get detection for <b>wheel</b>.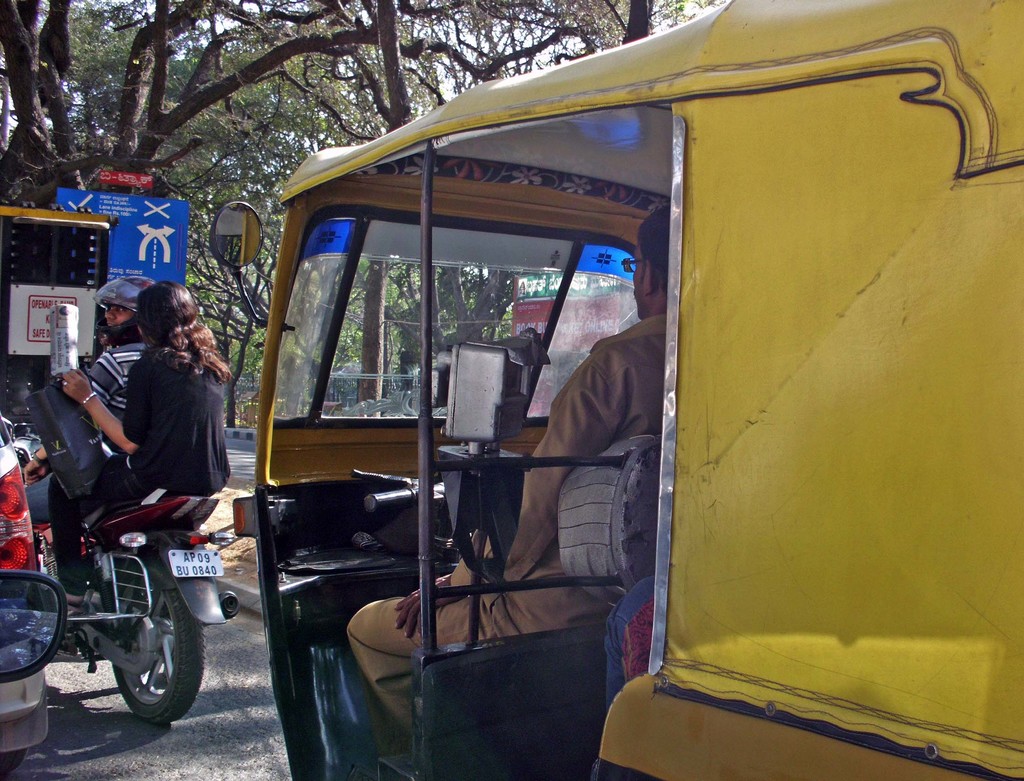
Detection: [108,569,205,723].
